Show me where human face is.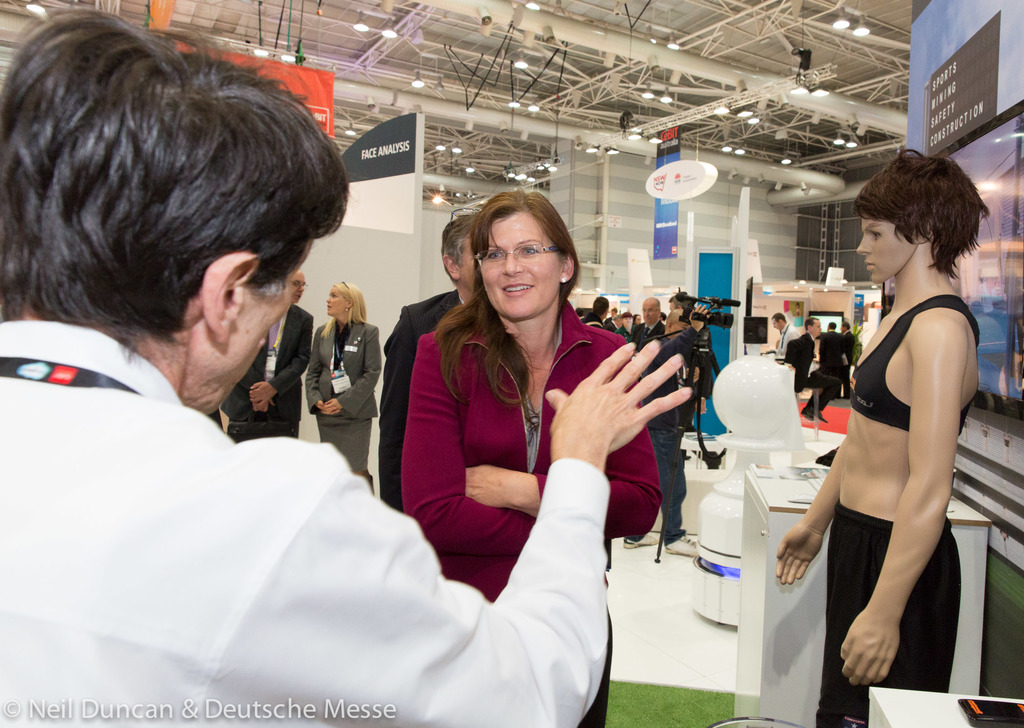
human face is at 769 317 783 332.
